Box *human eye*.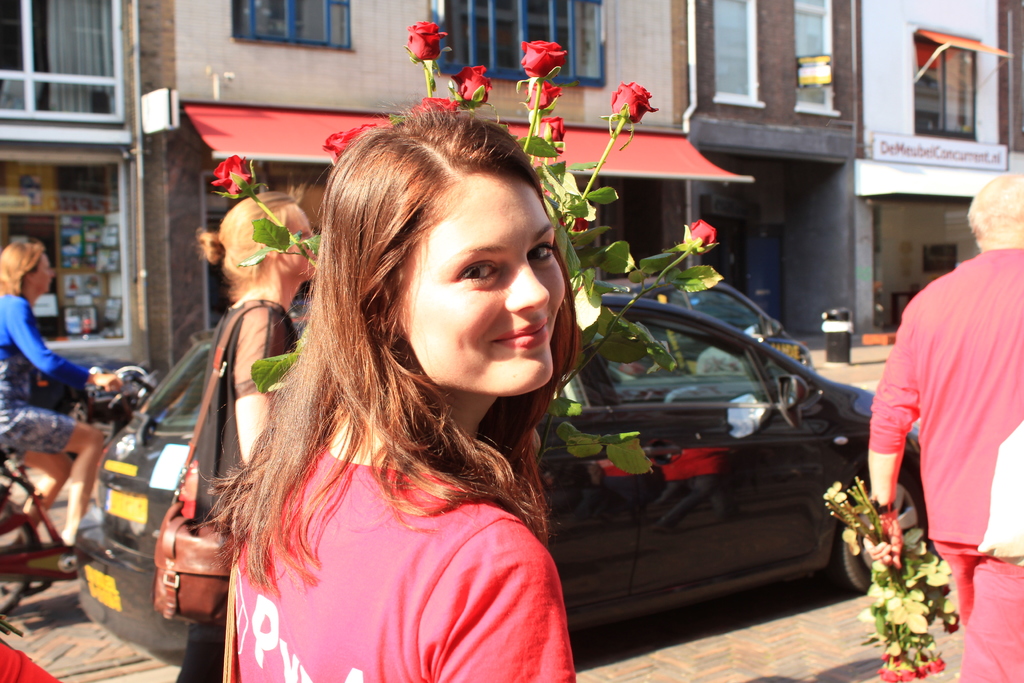
525 241 556 267.
